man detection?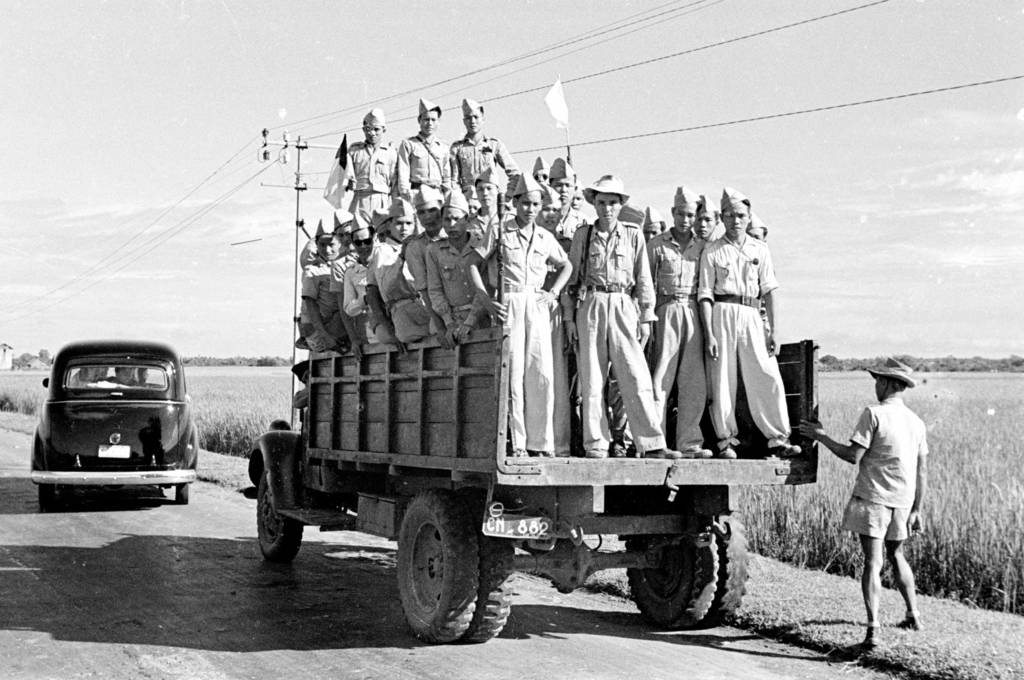
bbox(831, 368, 940, 645)
